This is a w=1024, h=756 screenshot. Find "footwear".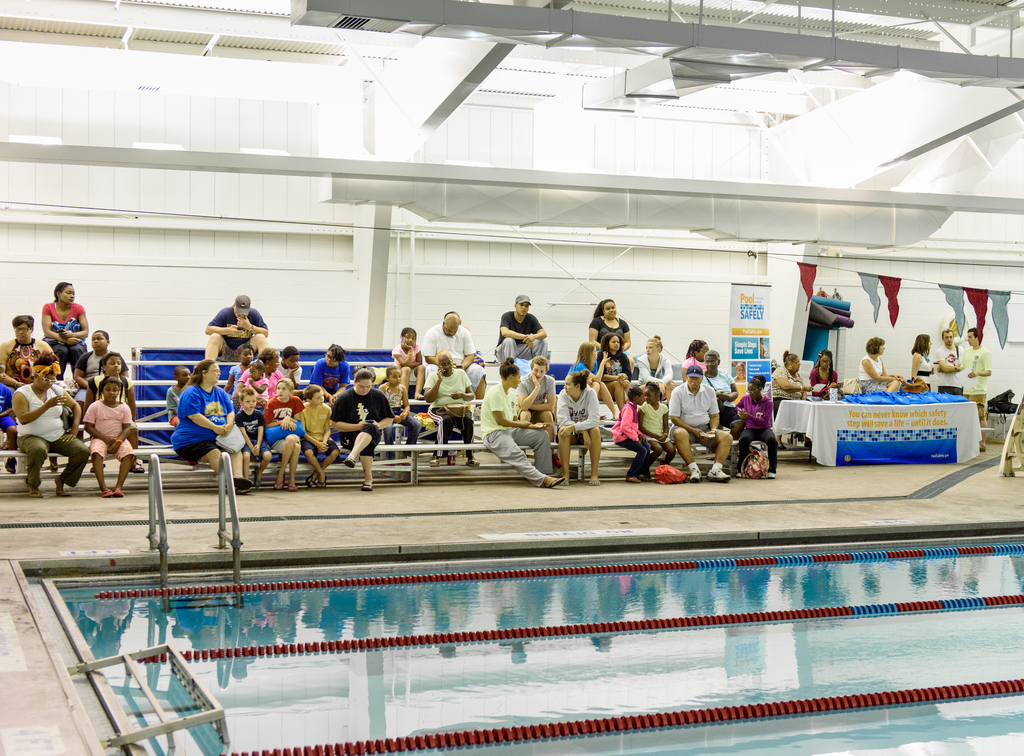
Bounding box: l=552, t=451, r=561, b=465.
